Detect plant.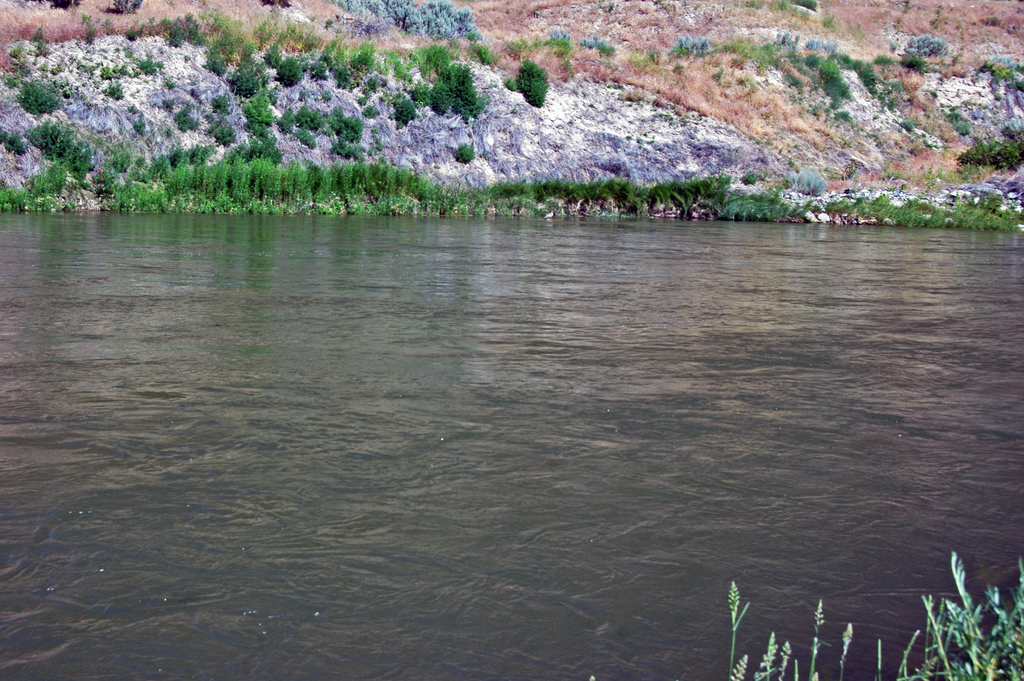
Detected at x1=384, y1=158, x2=421, y2=215.
